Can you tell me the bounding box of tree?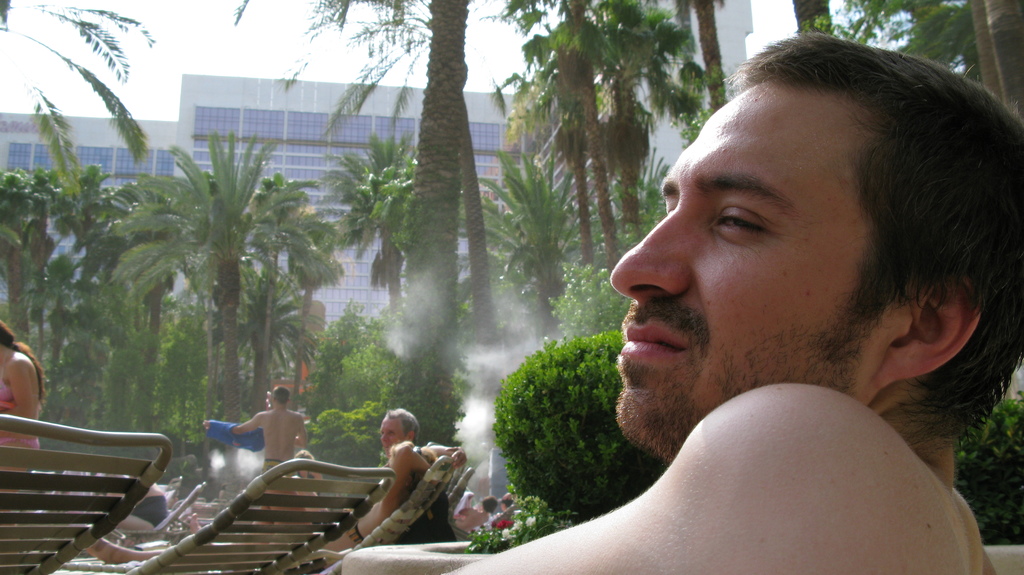
321 135 420 395.
